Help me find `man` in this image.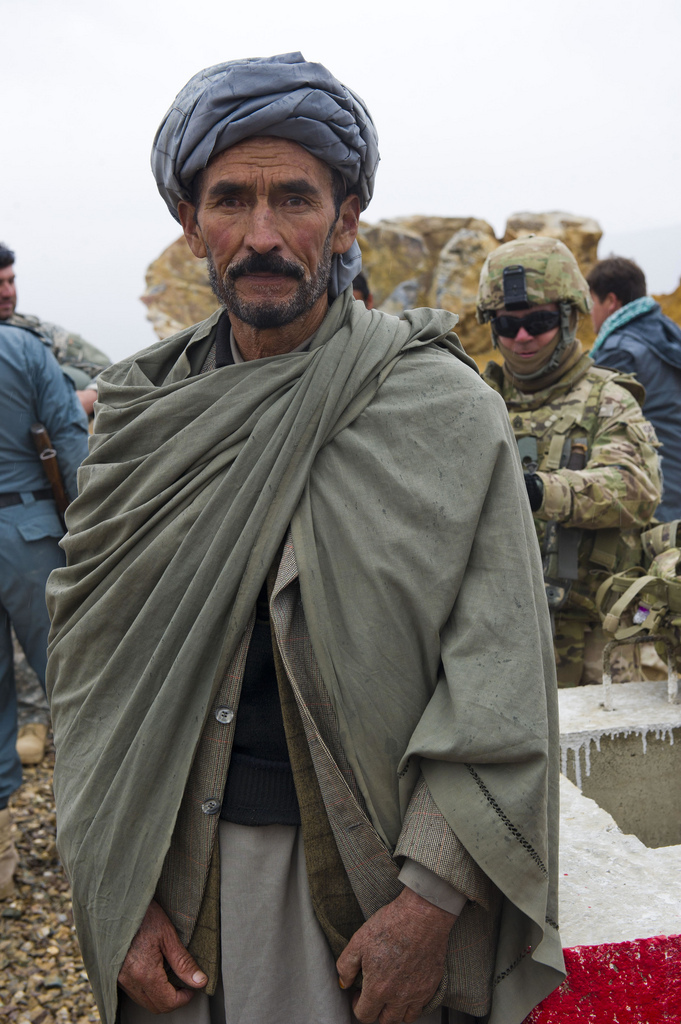
Found it: (x1=0, y1=318, x2=90, y2=811).
